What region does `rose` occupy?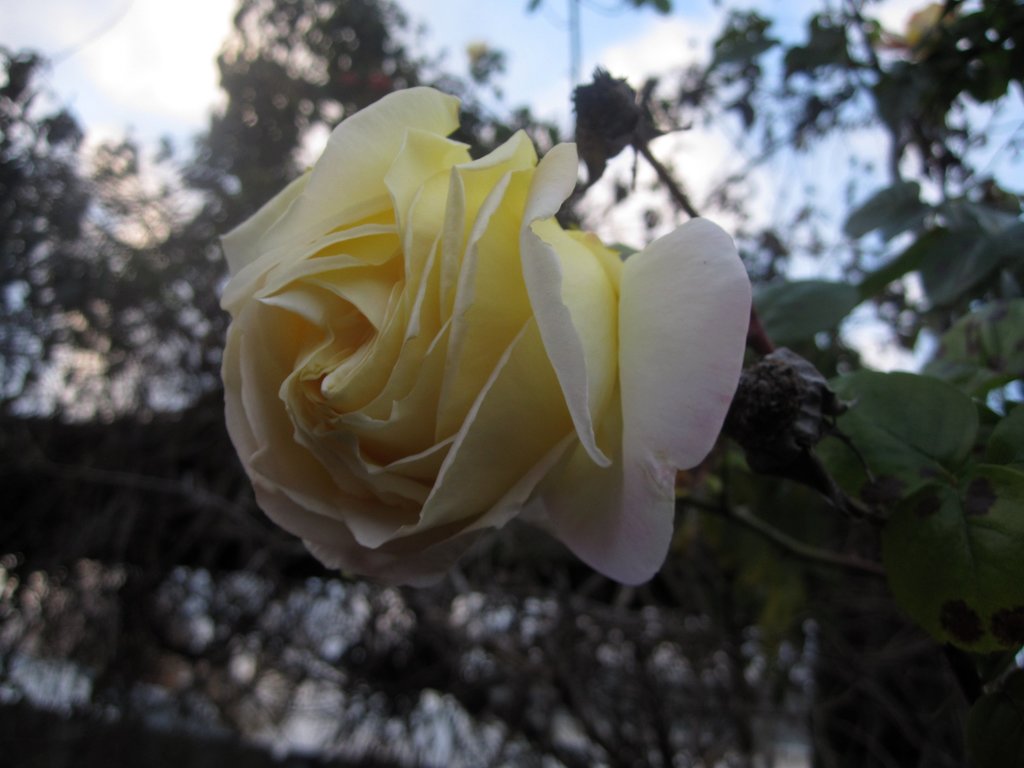
{"x1": 218, "y1": 83, "x2": 755, "y2": 586}.
